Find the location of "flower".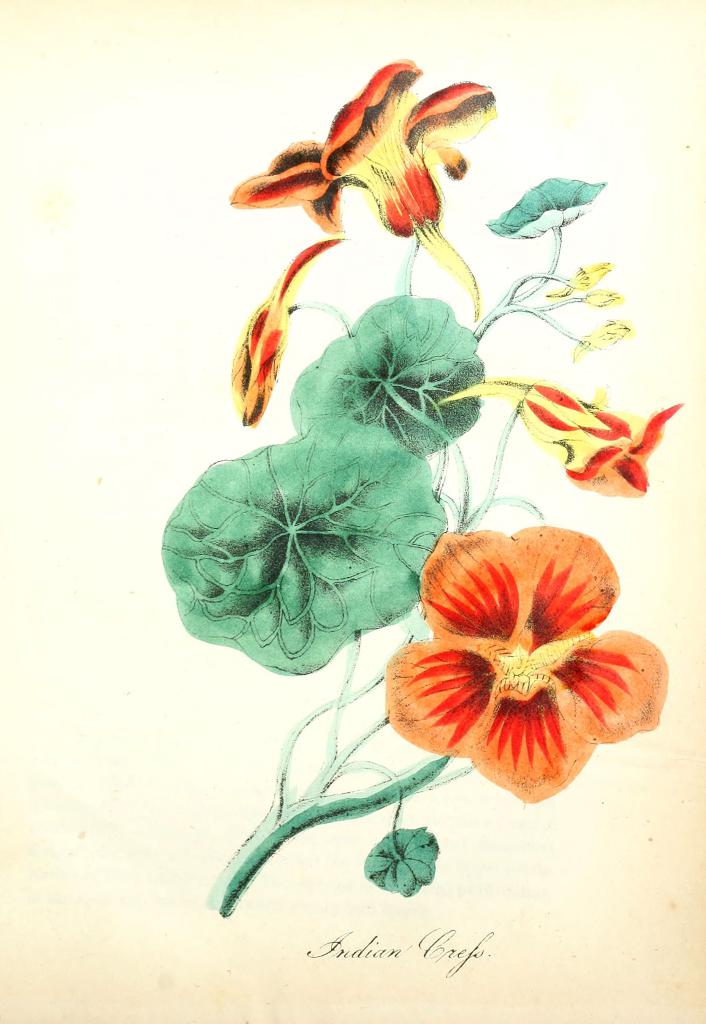
Location: [228,57,497,319].
